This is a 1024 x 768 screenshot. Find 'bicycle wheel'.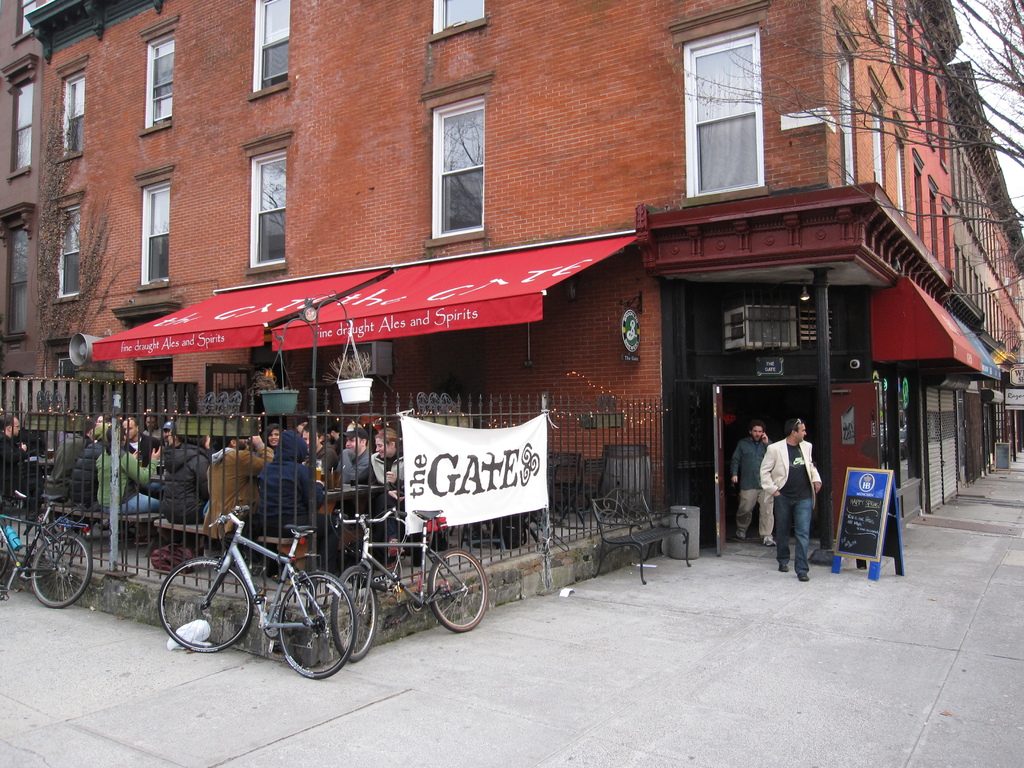
Bounding box: BBox(263, 588, 350, 680).
